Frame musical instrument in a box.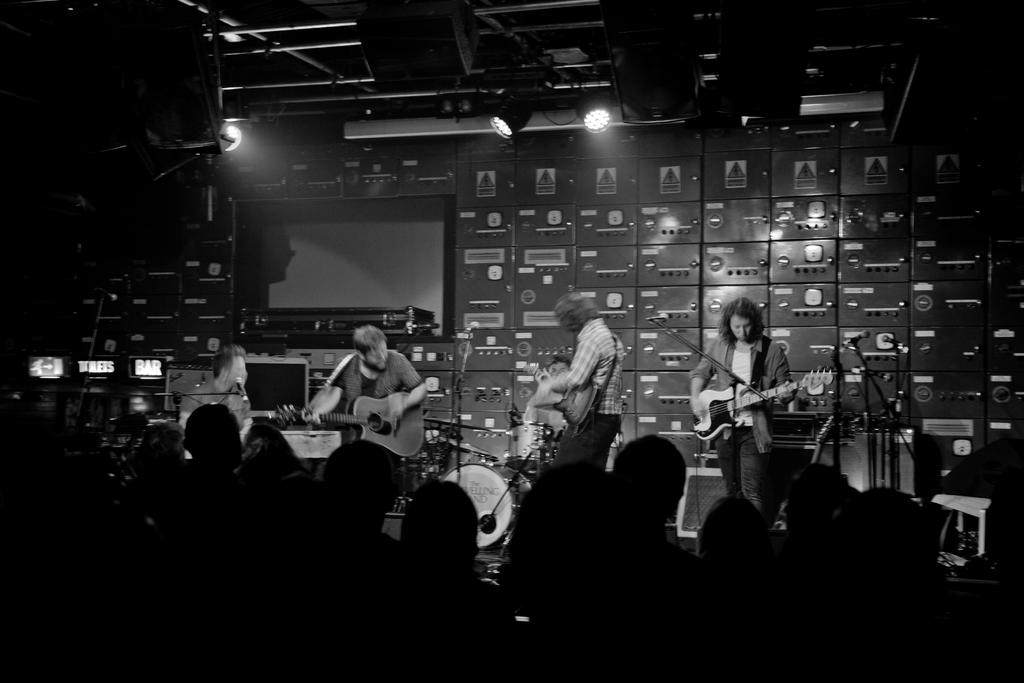
(left=506, top=418, right=565, bottom=475).
